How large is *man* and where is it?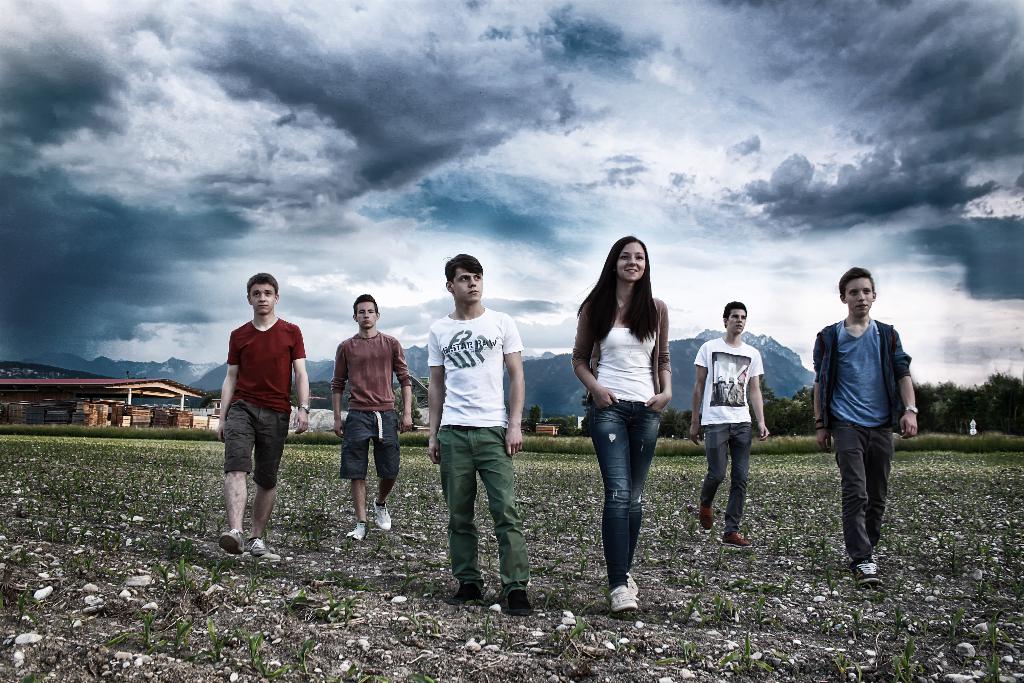
Bounding box: [209, 282, 308, 568].
